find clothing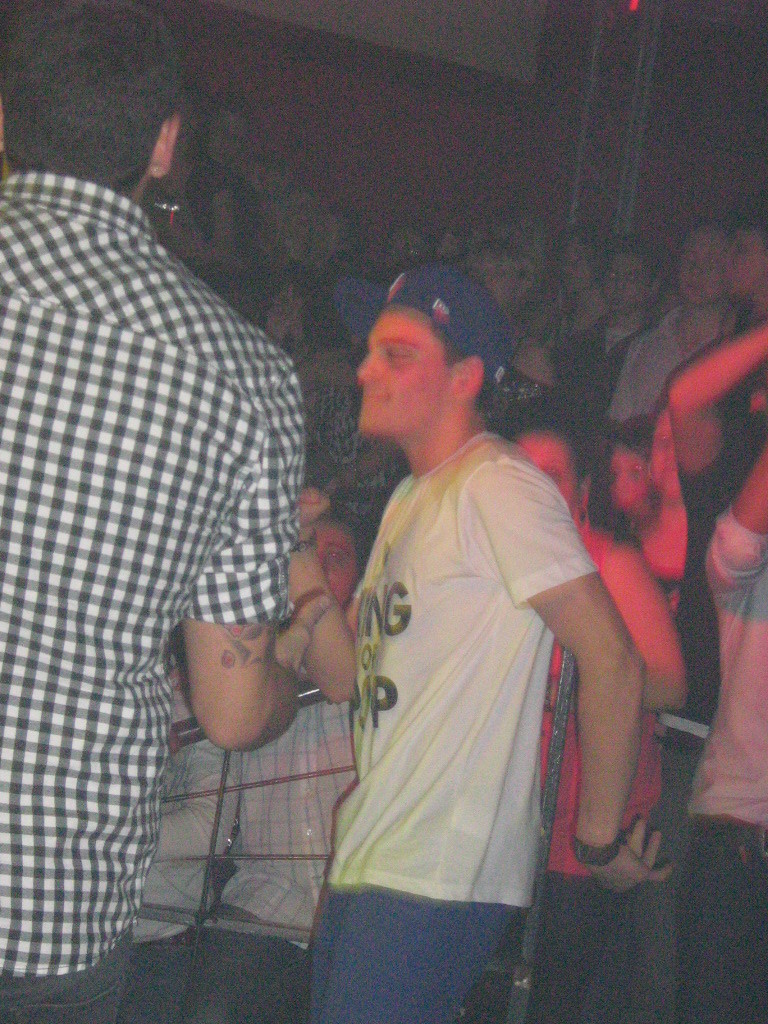
box=[668, 505, 767, 1023]
